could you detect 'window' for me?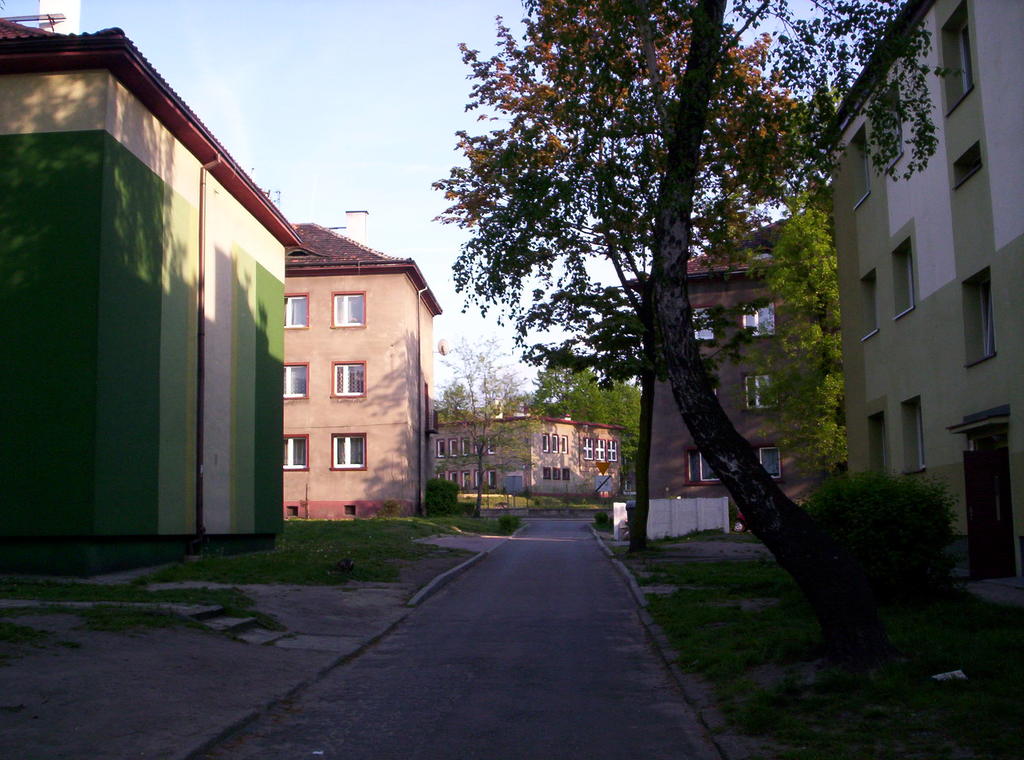
Detection result: 278:433:314:473.
